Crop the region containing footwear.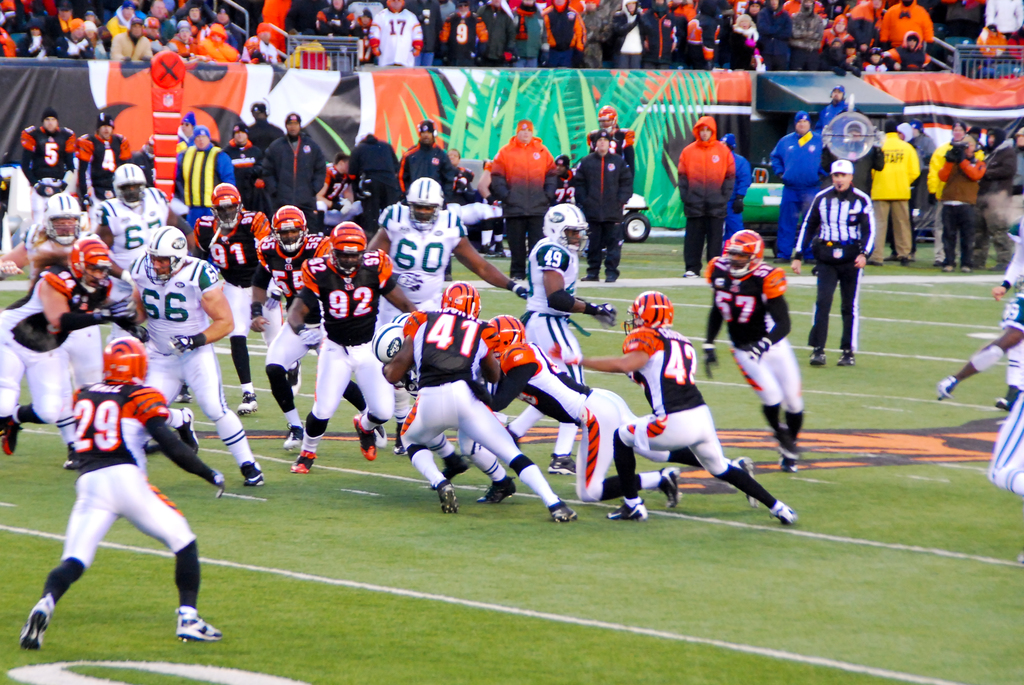
Crop region: crop(837, 349, 856, 363).
